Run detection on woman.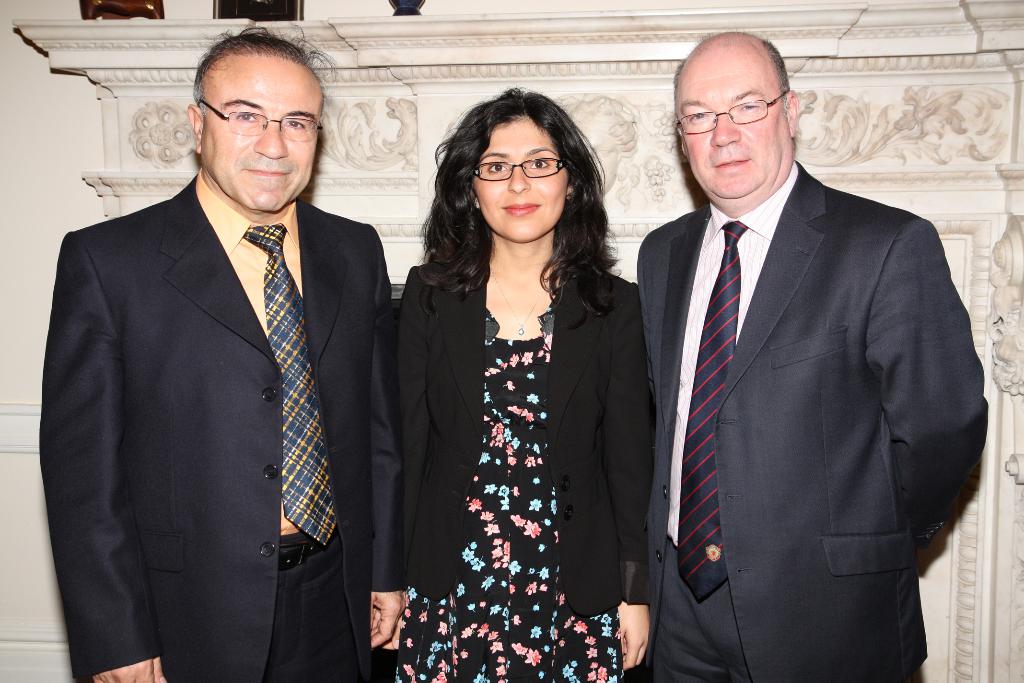
Result: Rect(392, 81, 632, 682).
